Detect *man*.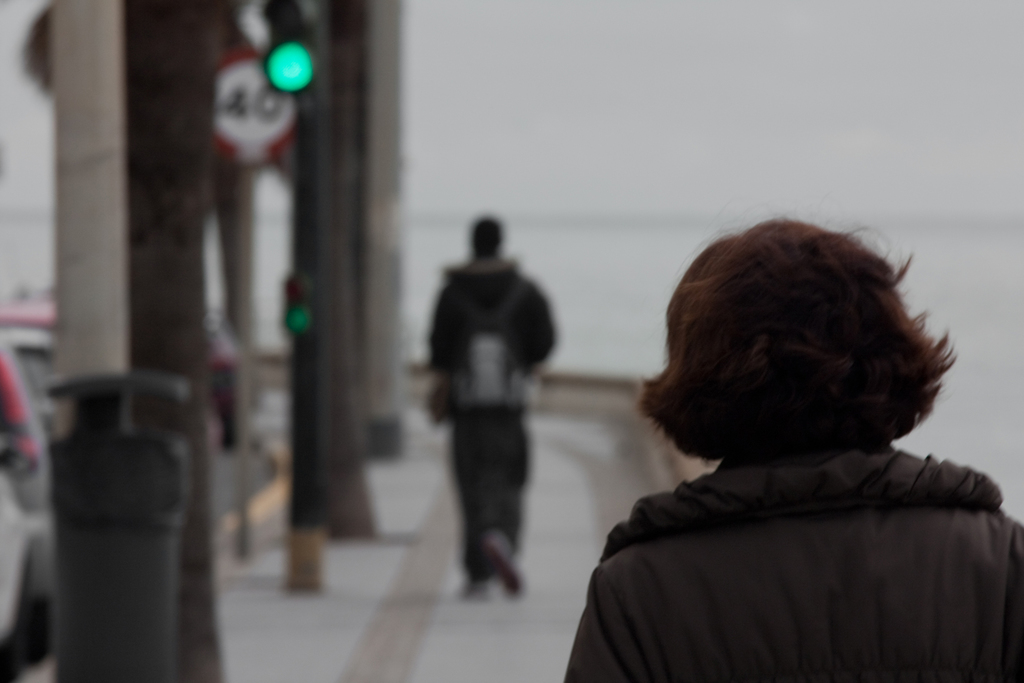
Detected at box=[413, 205, 570, 605].
